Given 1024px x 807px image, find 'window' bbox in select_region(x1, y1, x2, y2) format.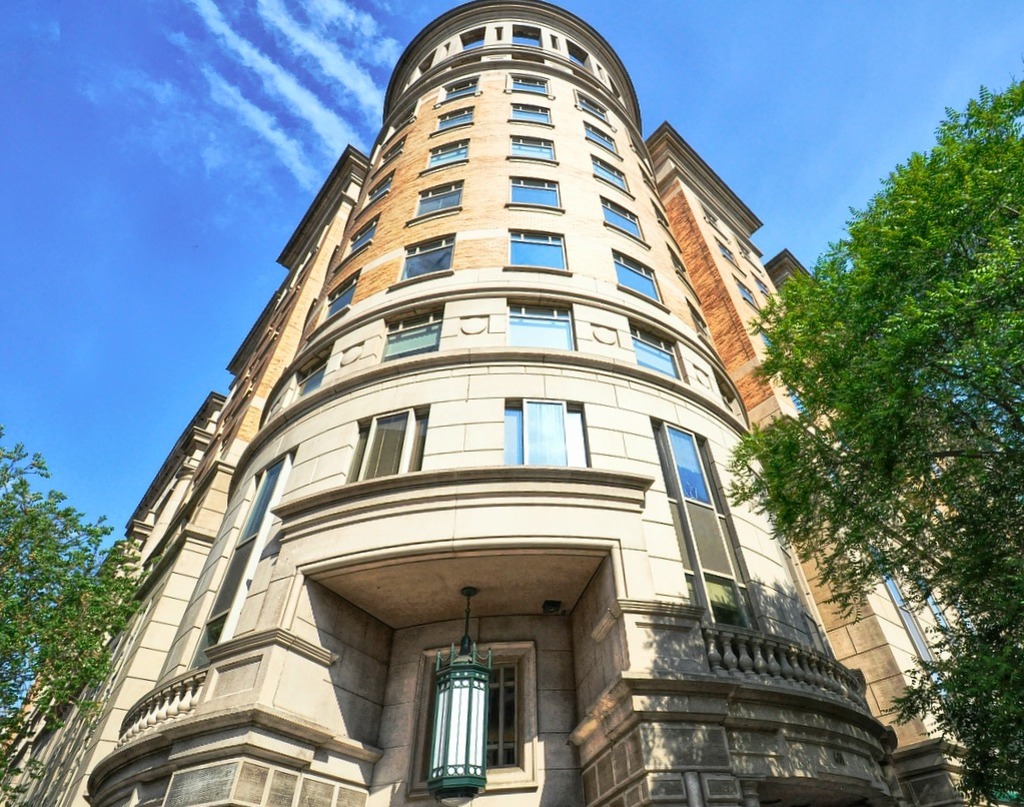
select_region(390, 230, 458, 288).
